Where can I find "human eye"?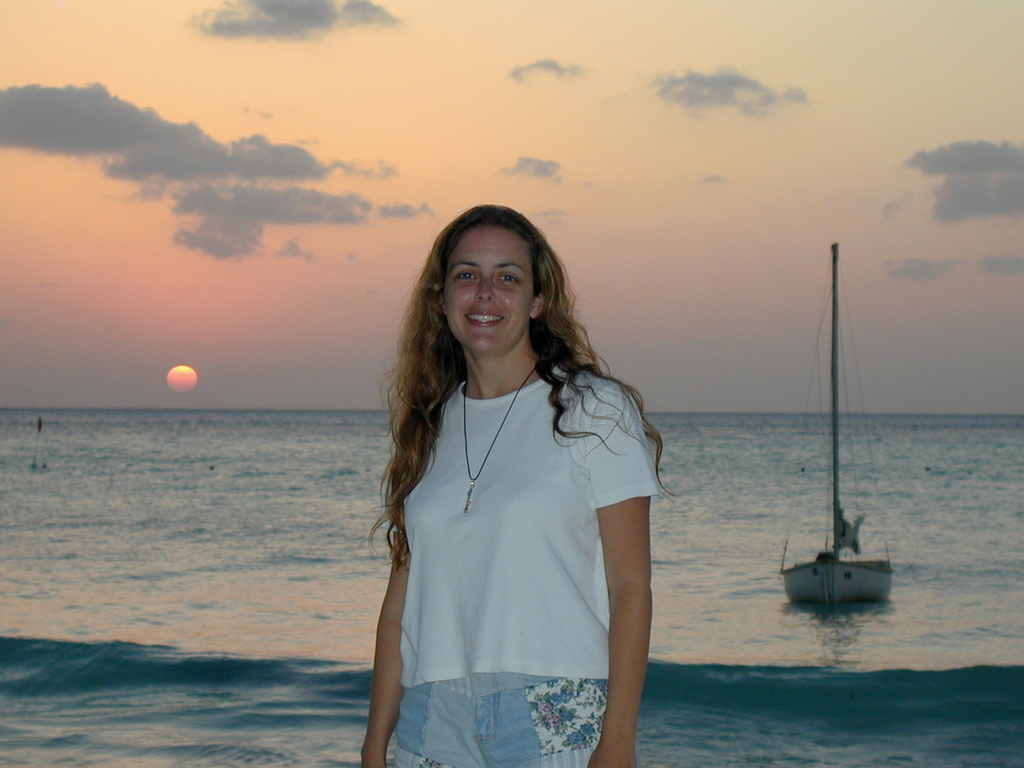
You can find it at (left=496, top=271, right=524, bottom=286).
